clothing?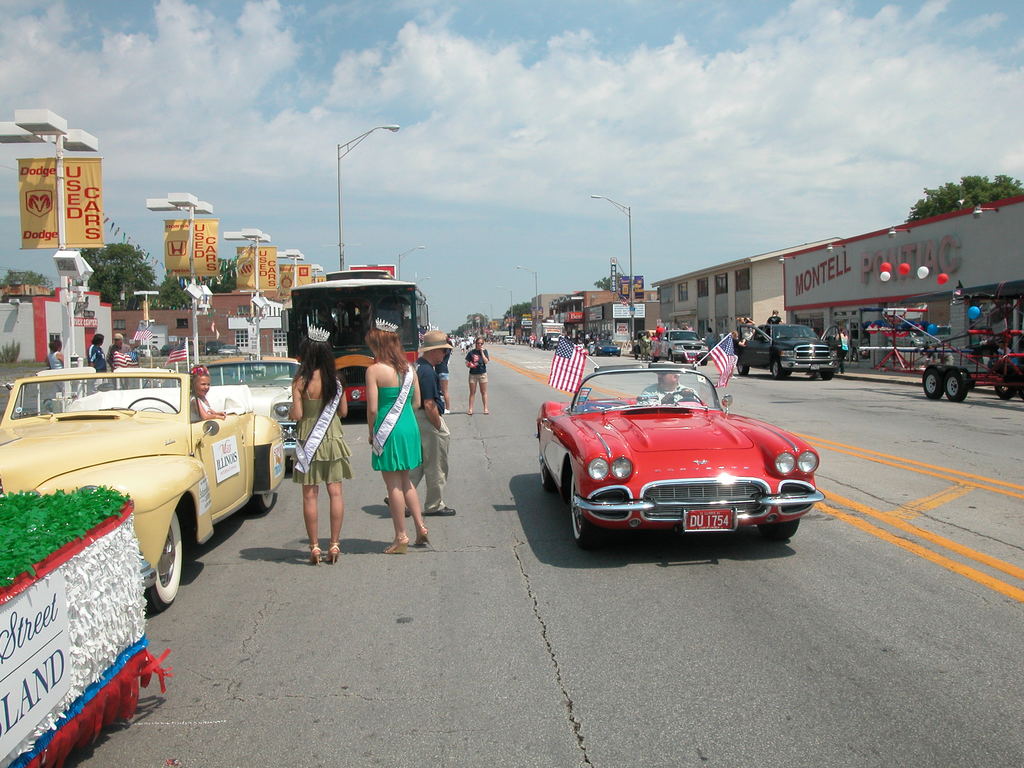
{"left": 583, "top": 333, "right": 612, "bottom": 346}
